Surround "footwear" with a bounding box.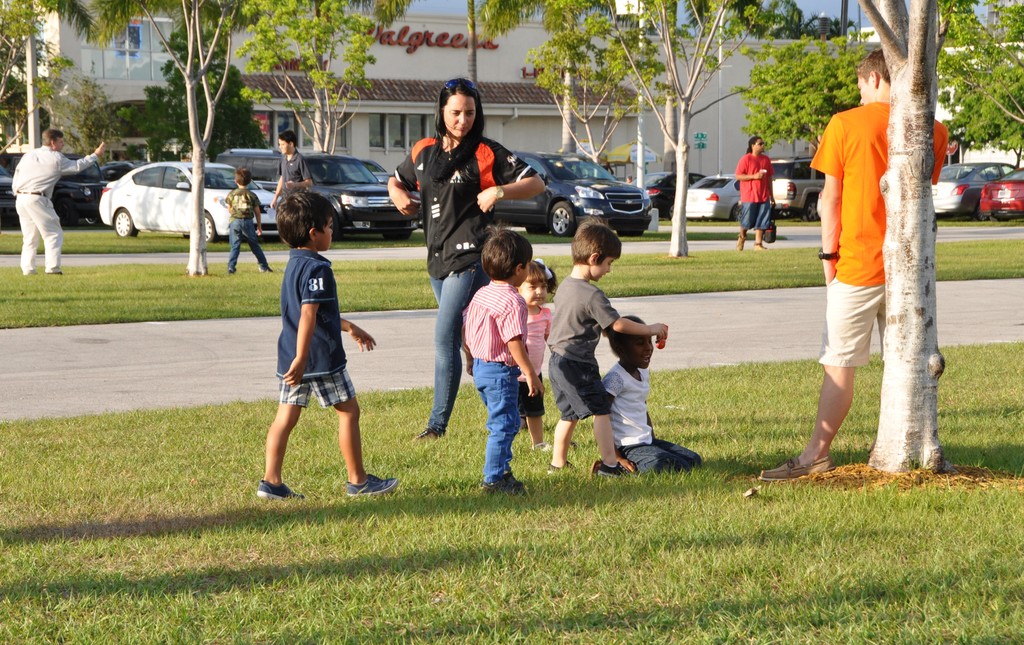
crop(410, 427, 444, 443).
